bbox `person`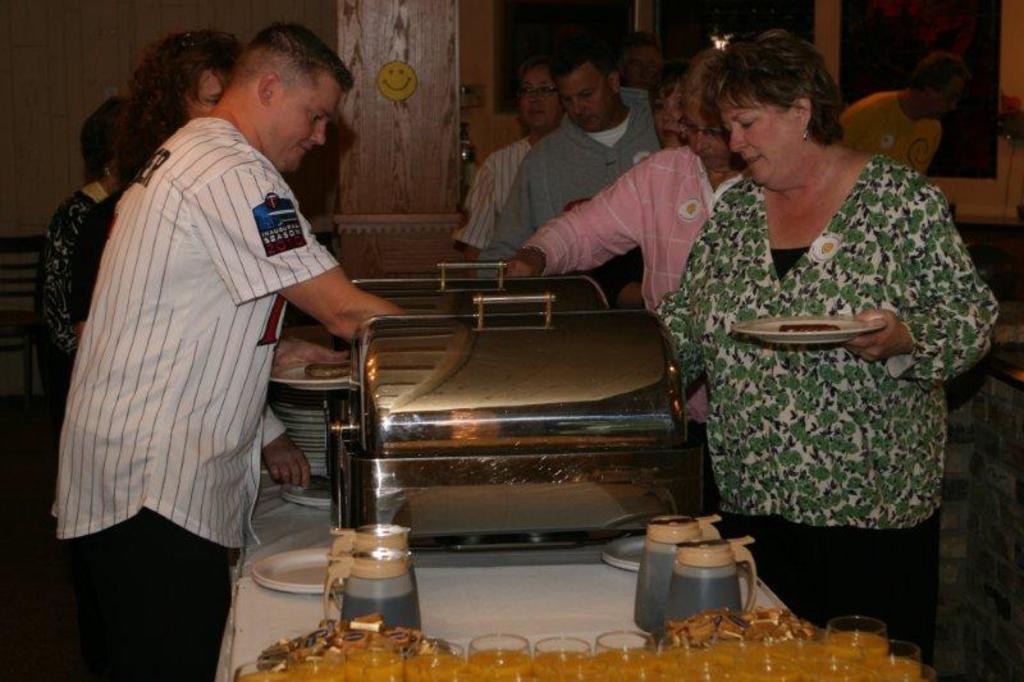
(x1=475, y1=37, x2=662, y2=287)
